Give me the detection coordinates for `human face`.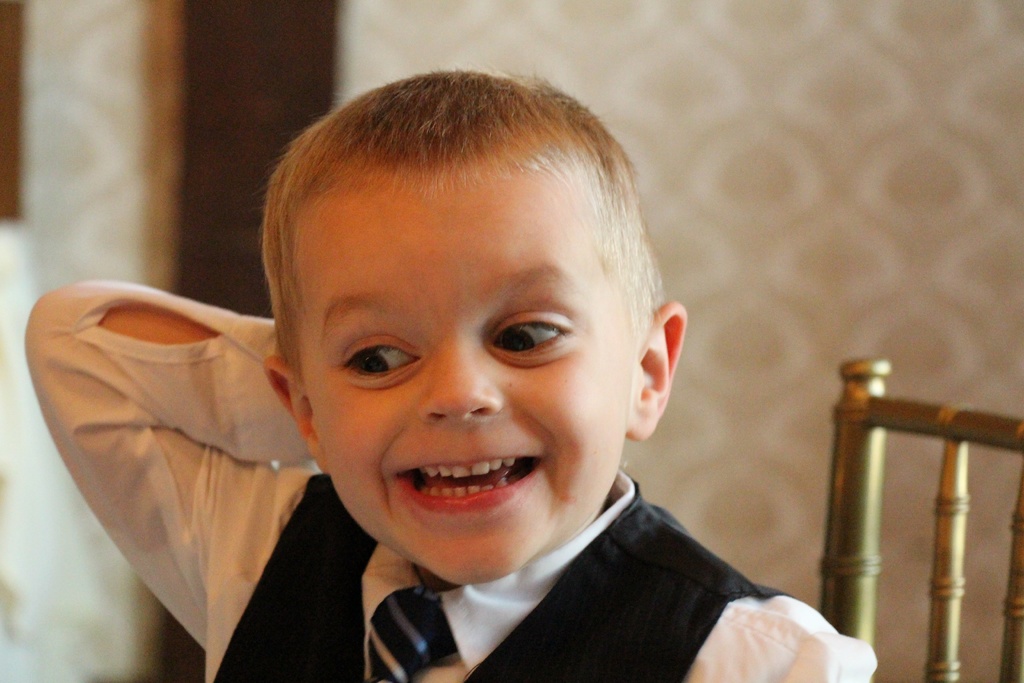
{"left": 296, "top": 158, "right": 632, "bottom": 579}.
